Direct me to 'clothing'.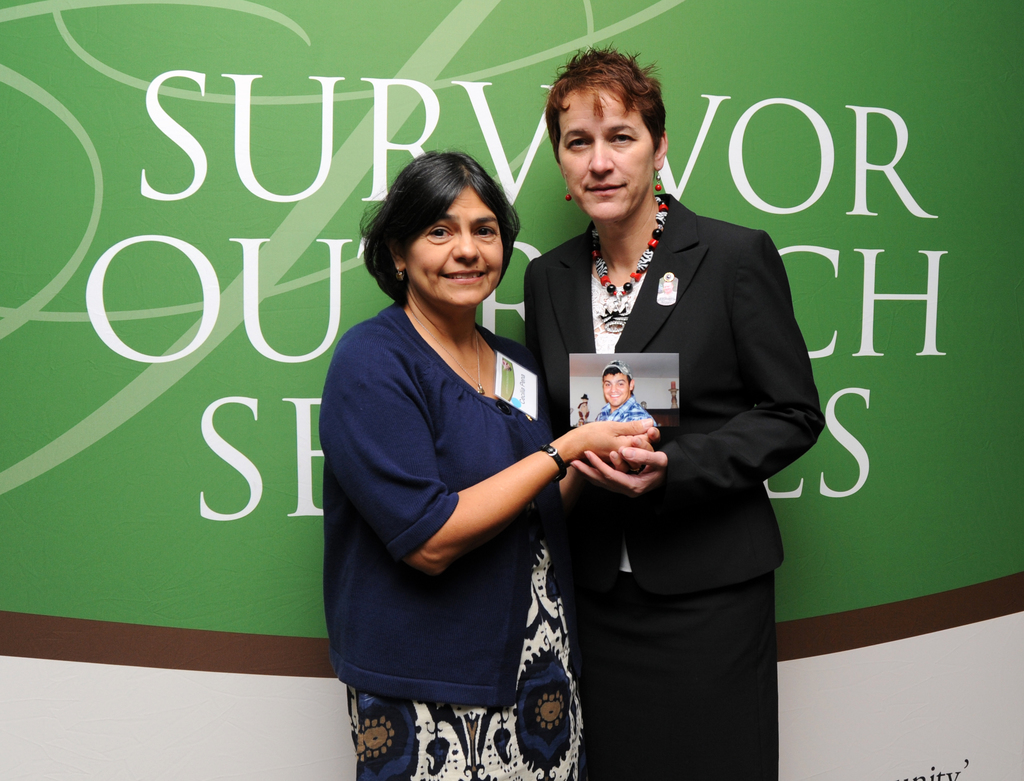
Direction: pyautogui.locateOnScreen(548, 129, 806, 767).
